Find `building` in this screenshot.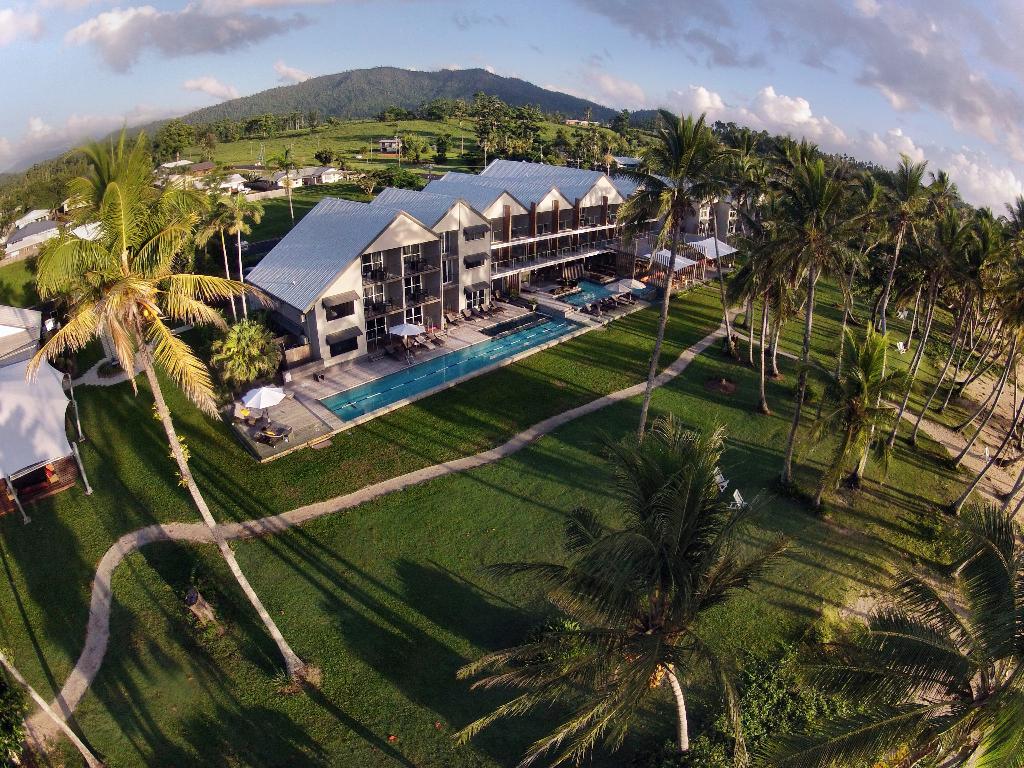
The bounding box for `building` is detection(0, 305, 56, 367).
